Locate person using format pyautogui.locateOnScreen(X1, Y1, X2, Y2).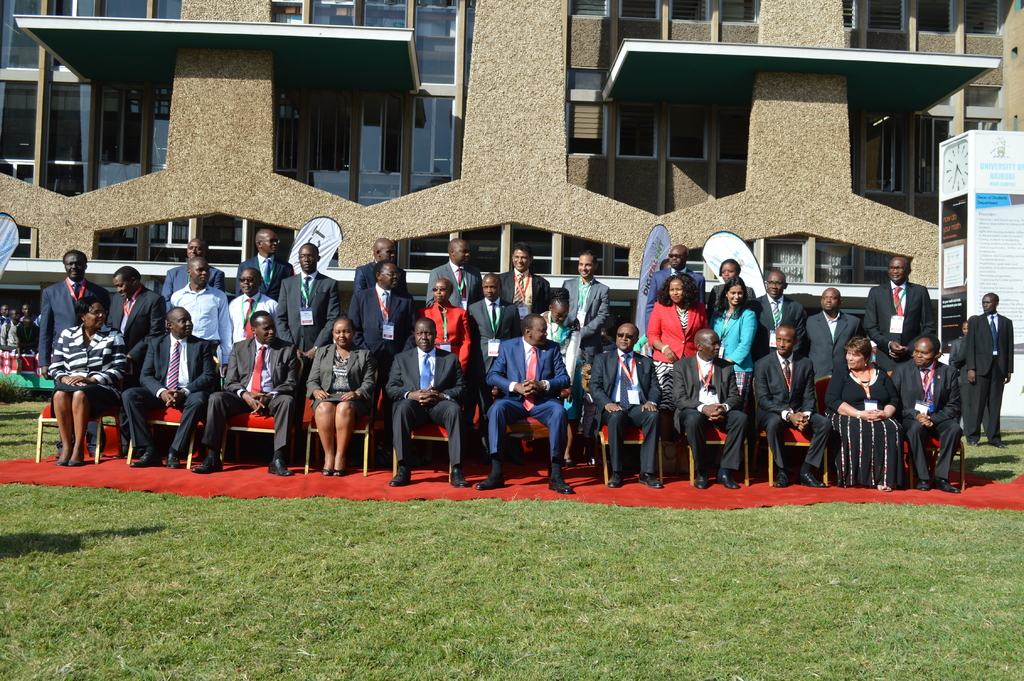
pyautogui.locateOnScreen(273, 241, 345, 365).
